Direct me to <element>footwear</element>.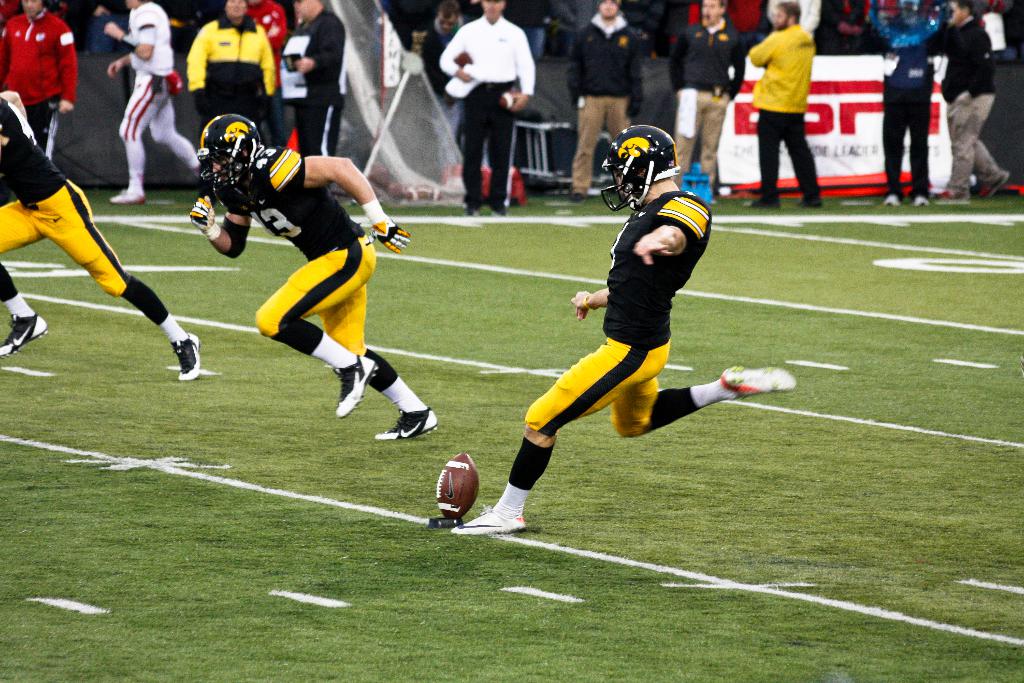
Direction: crop(719, 361, 799, 402).
